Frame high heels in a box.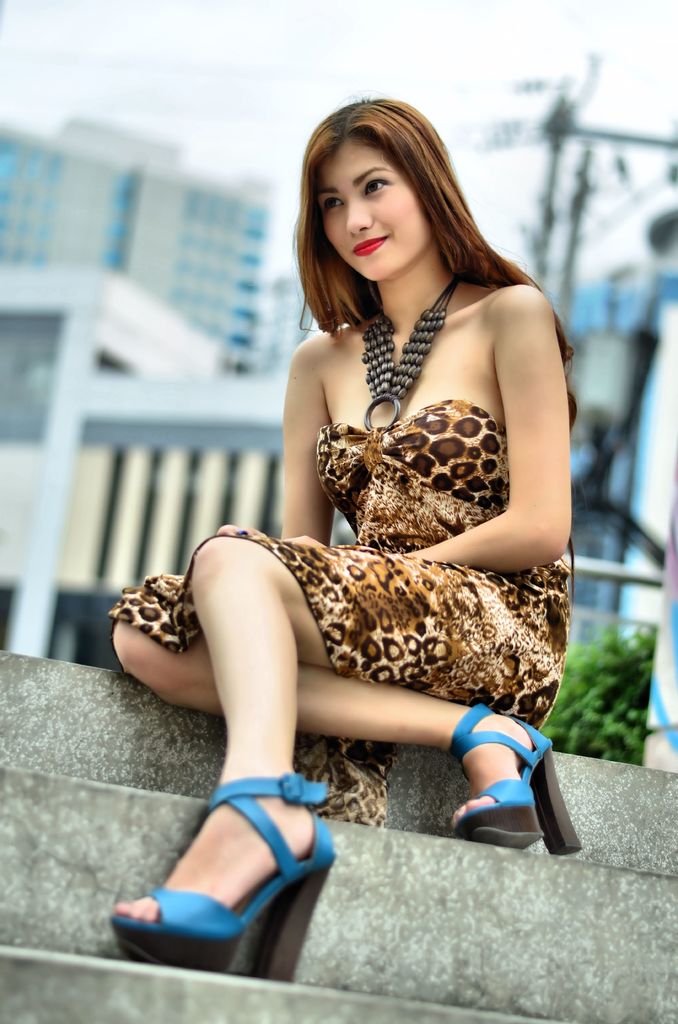
bbox=[113, 769, 337, 993].
